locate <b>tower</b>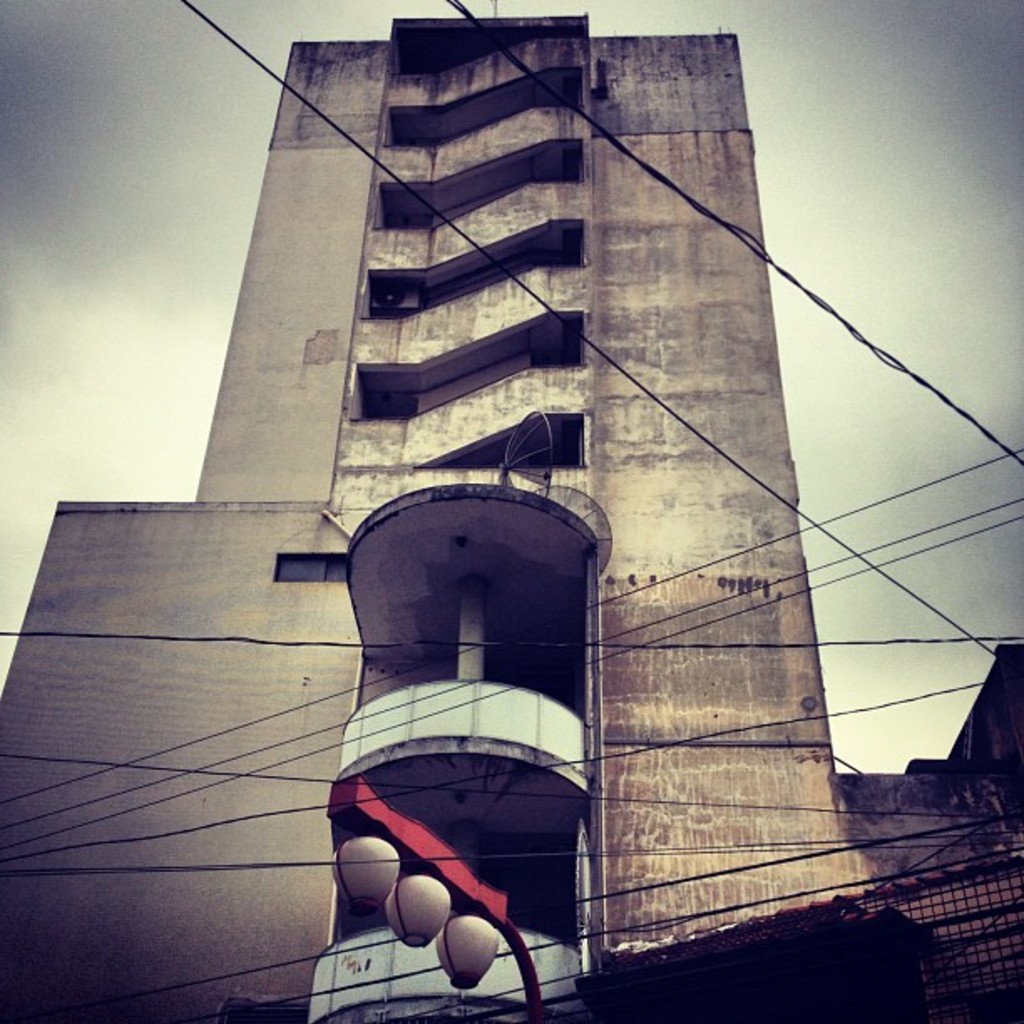
(left=0, top=0, right=902, bottom=1022)
